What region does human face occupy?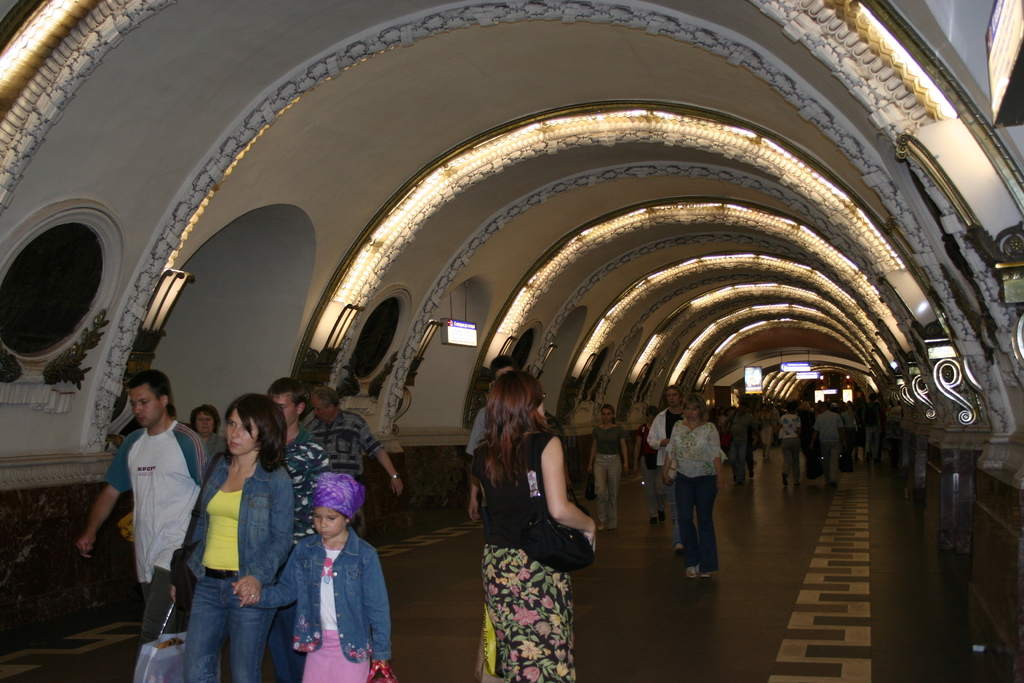
537 402 546 421.
